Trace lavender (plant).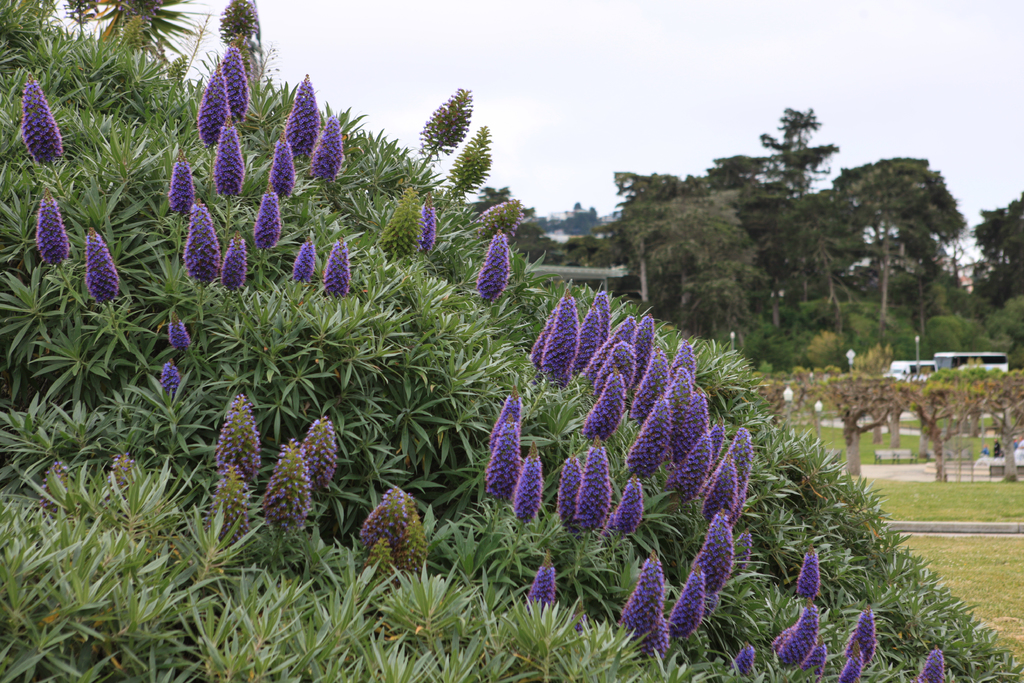
Traced to (left=844, top=607, right=878, bottom=677).
